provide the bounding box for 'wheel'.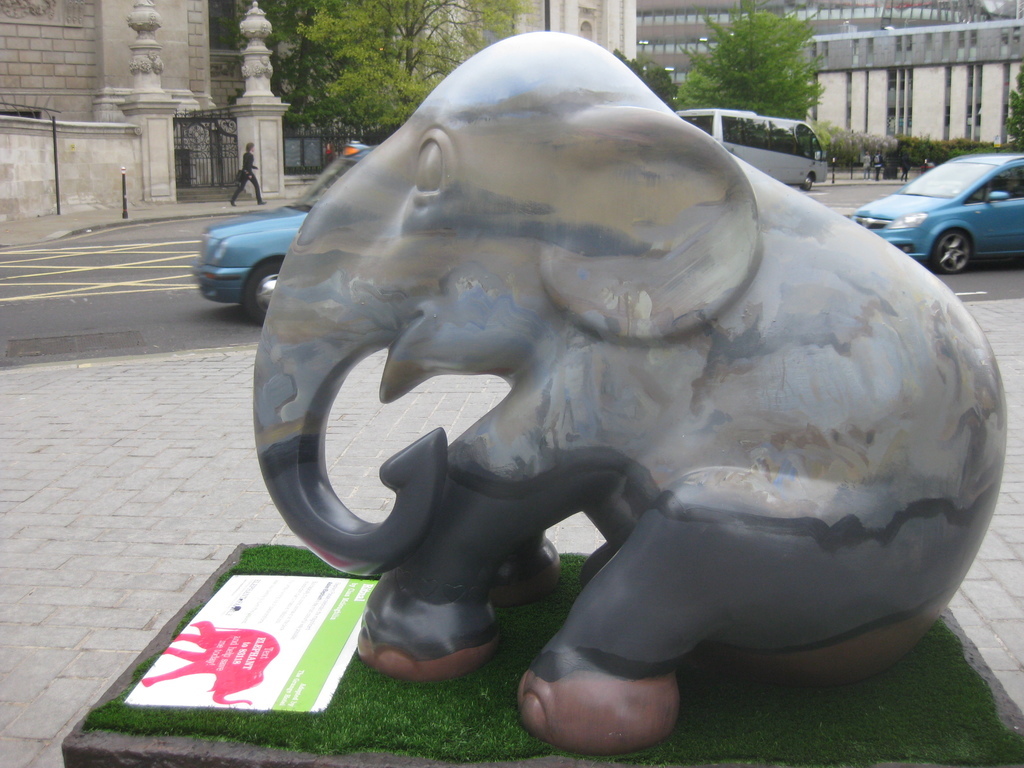
BBox(801, 173, 811, 190).
